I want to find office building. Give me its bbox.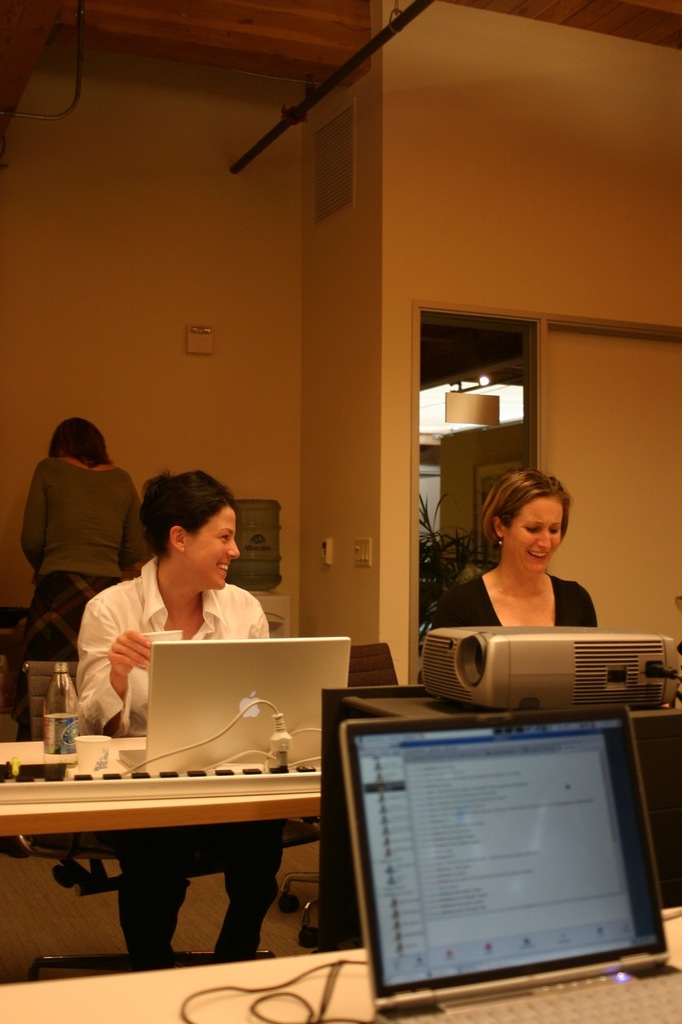
pyautogui.locateOnScreen(0, 14, 650, 947).
